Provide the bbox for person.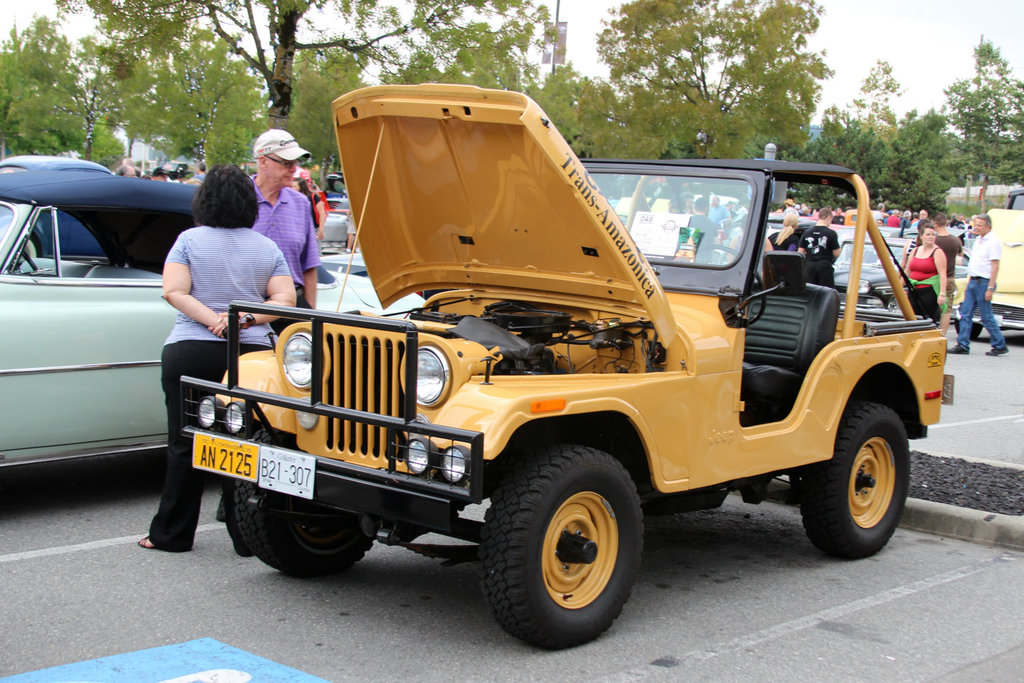
select_region(242, 128, 321, 309).
